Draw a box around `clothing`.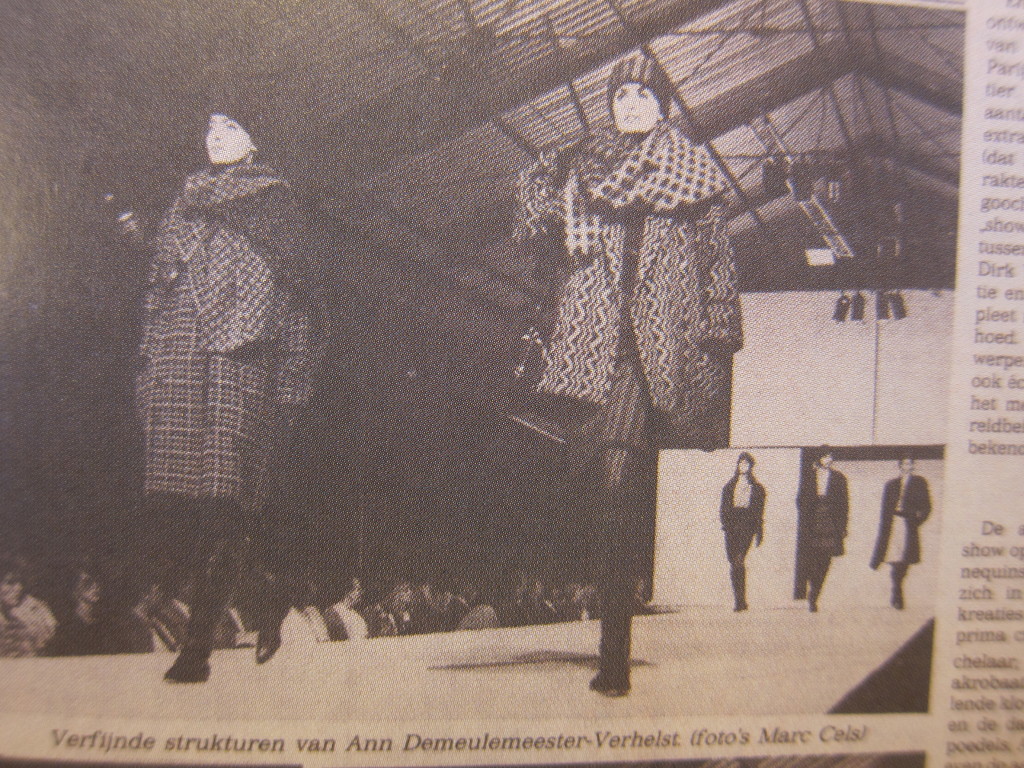
(x1=719, y1=476, x2=774, y2=573).
